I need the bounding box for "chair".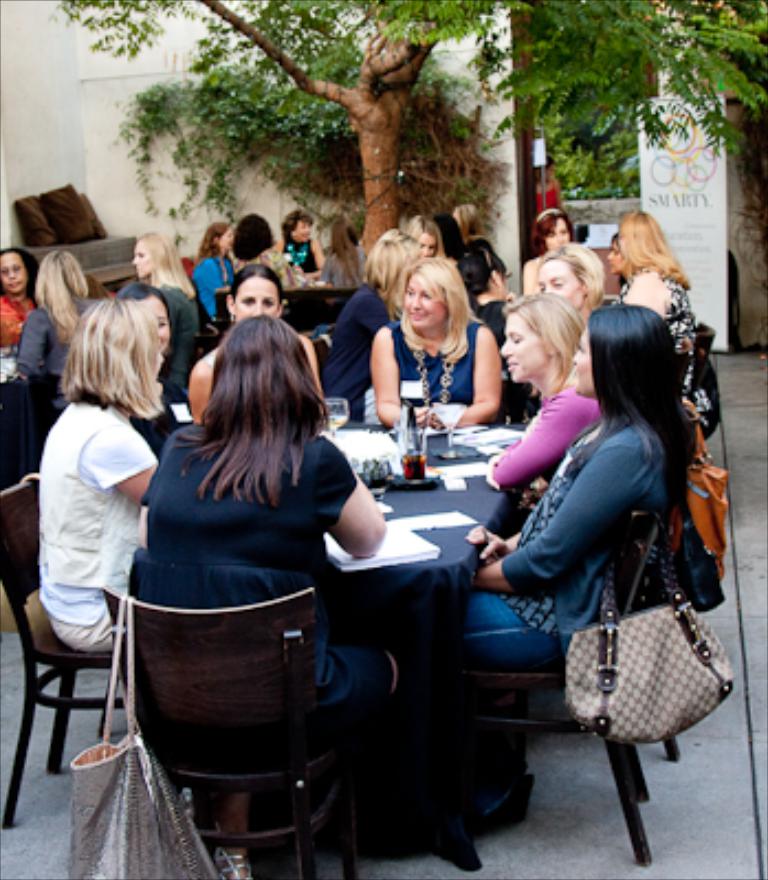
Here it is: crop(308, 286, 356, 332).
